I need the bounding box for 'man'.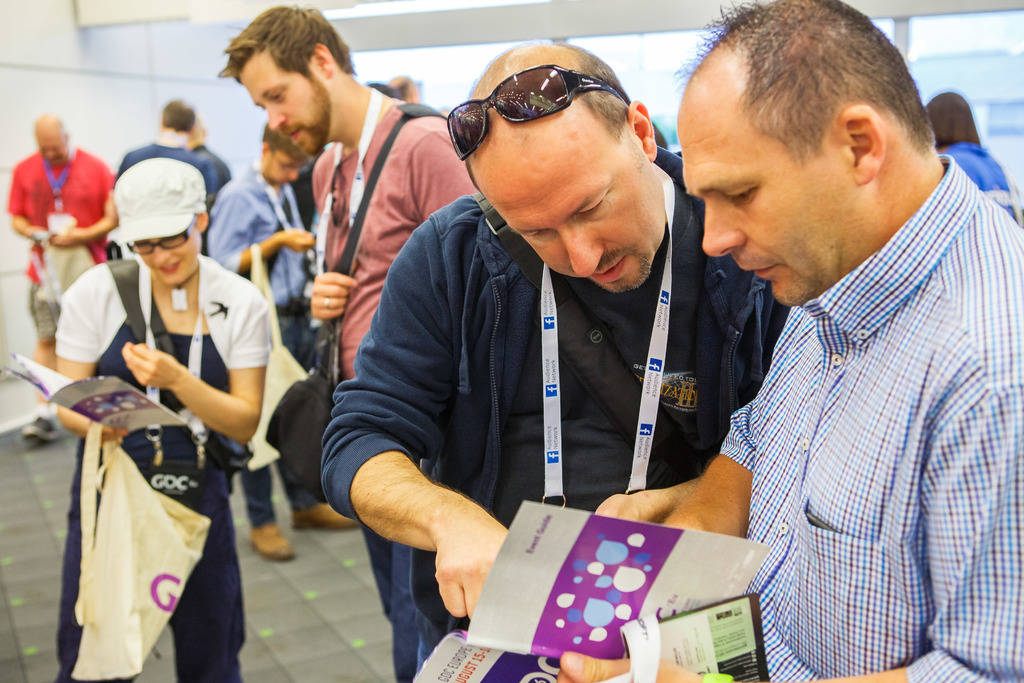
Here it is: [219,4,477,682].
